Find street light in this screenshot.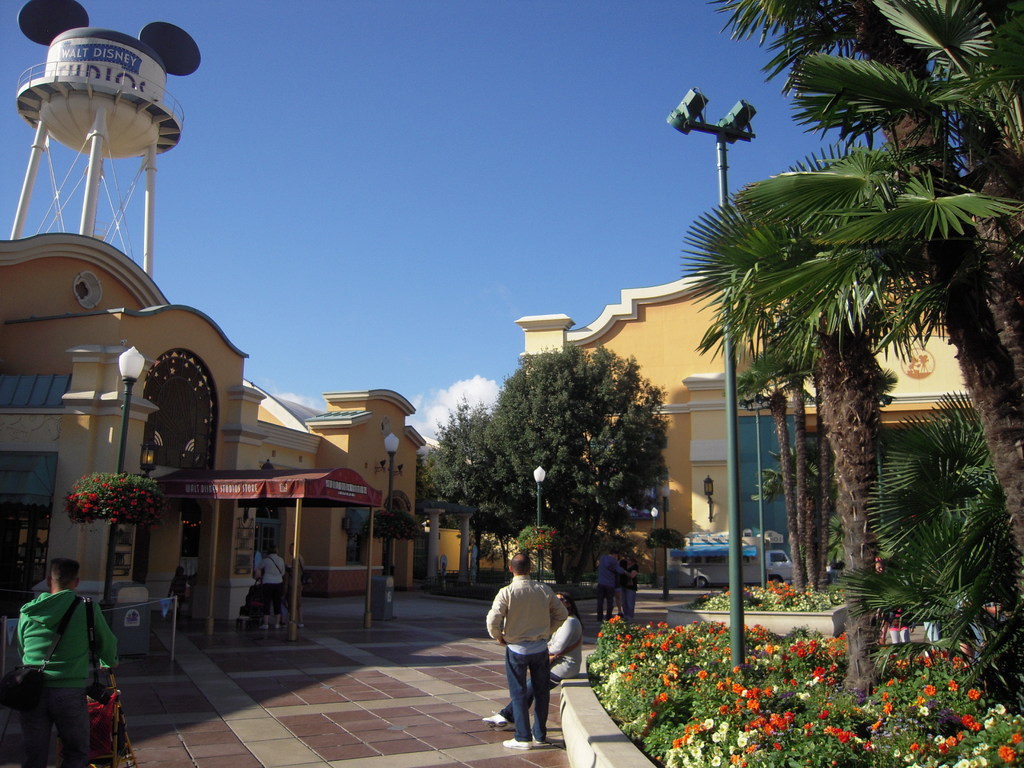
The bounding box for street light is crop(532, 465, 547, 582).
